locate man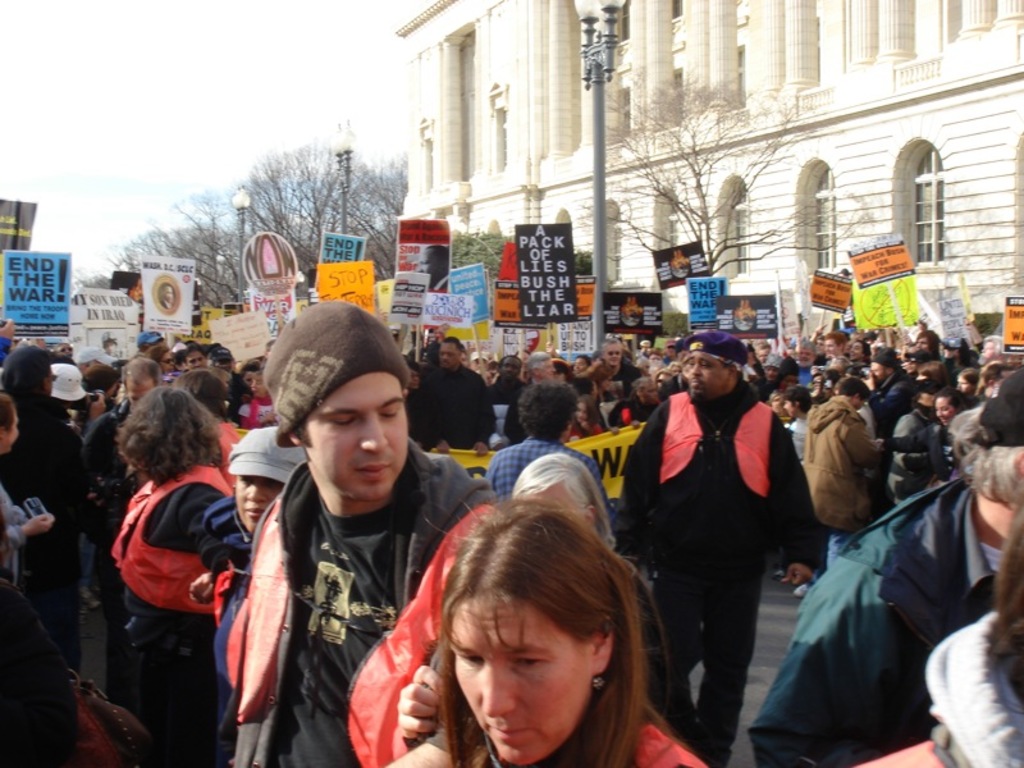
[200,323,477,767]
